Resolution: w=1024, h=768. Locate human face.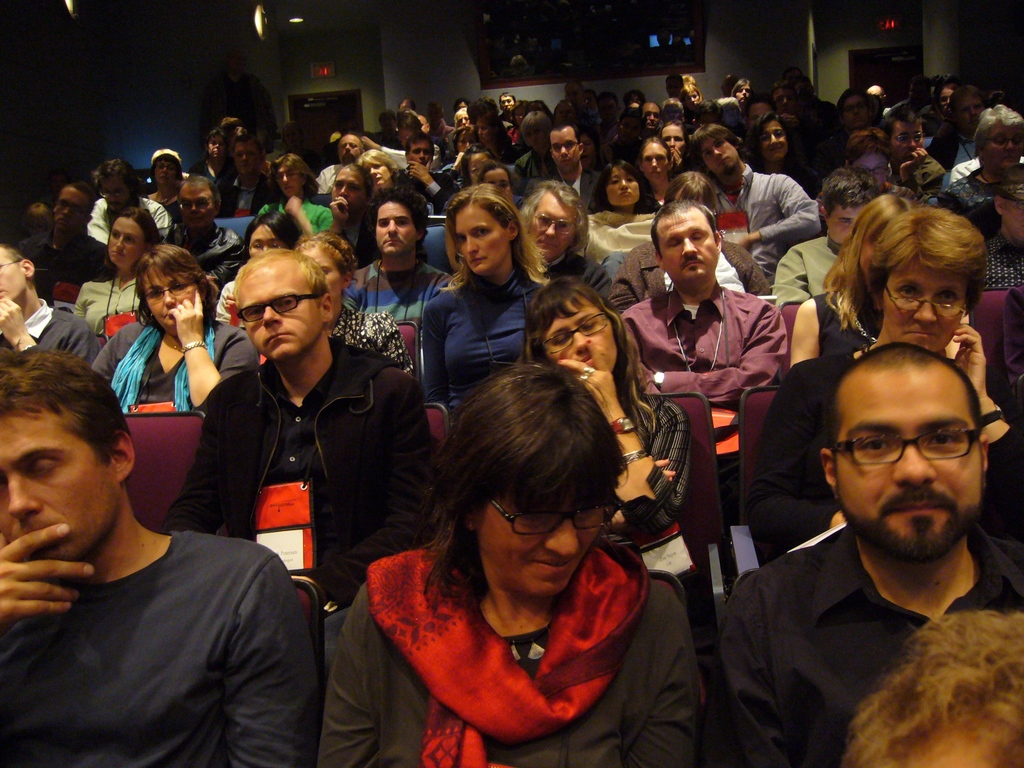
239, 262, 324, 361.
